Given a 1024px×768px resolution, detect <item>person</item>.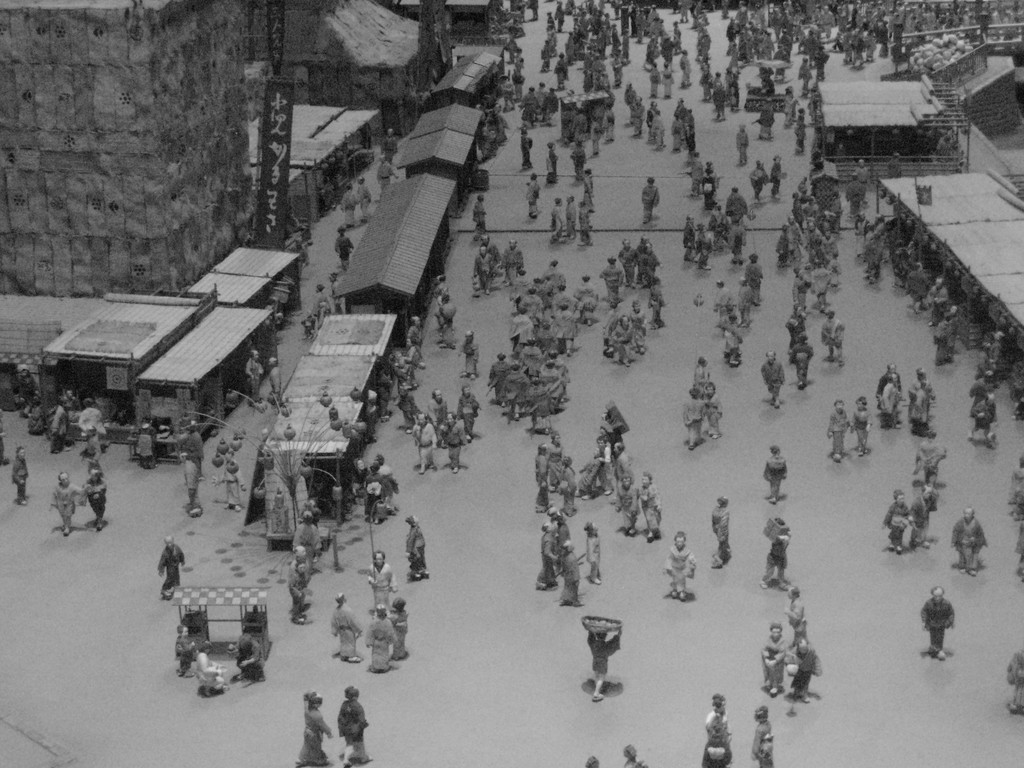
x1=527, y1=171, x2=540, y2=216.
